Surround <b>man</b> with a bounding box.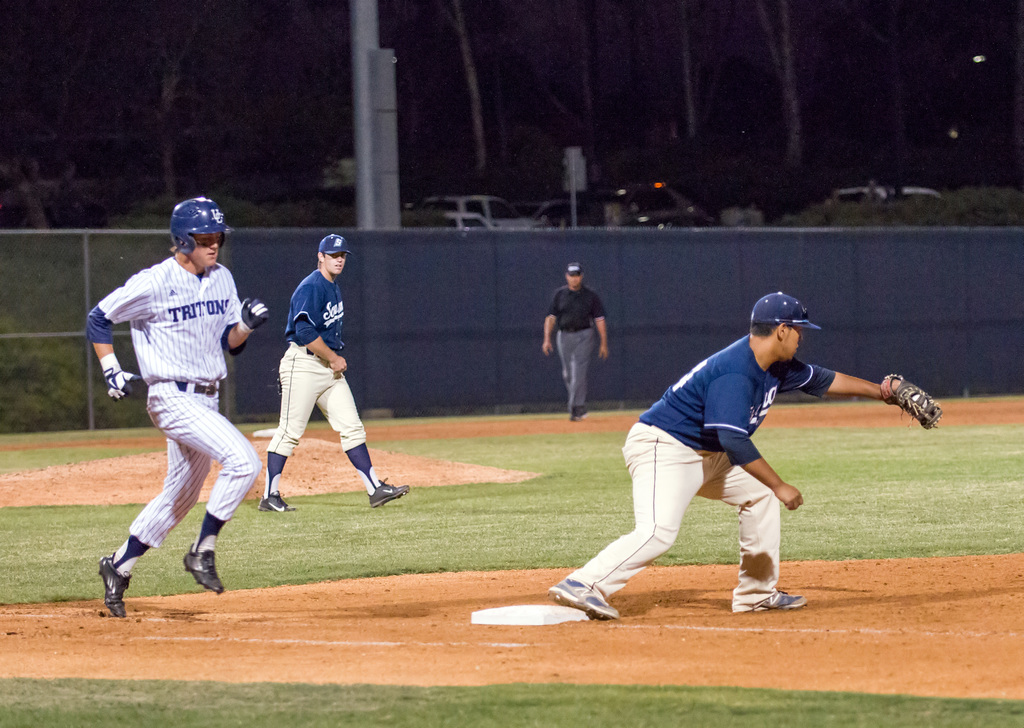
<bbox>250, 235, 414, 519</bbox>.
